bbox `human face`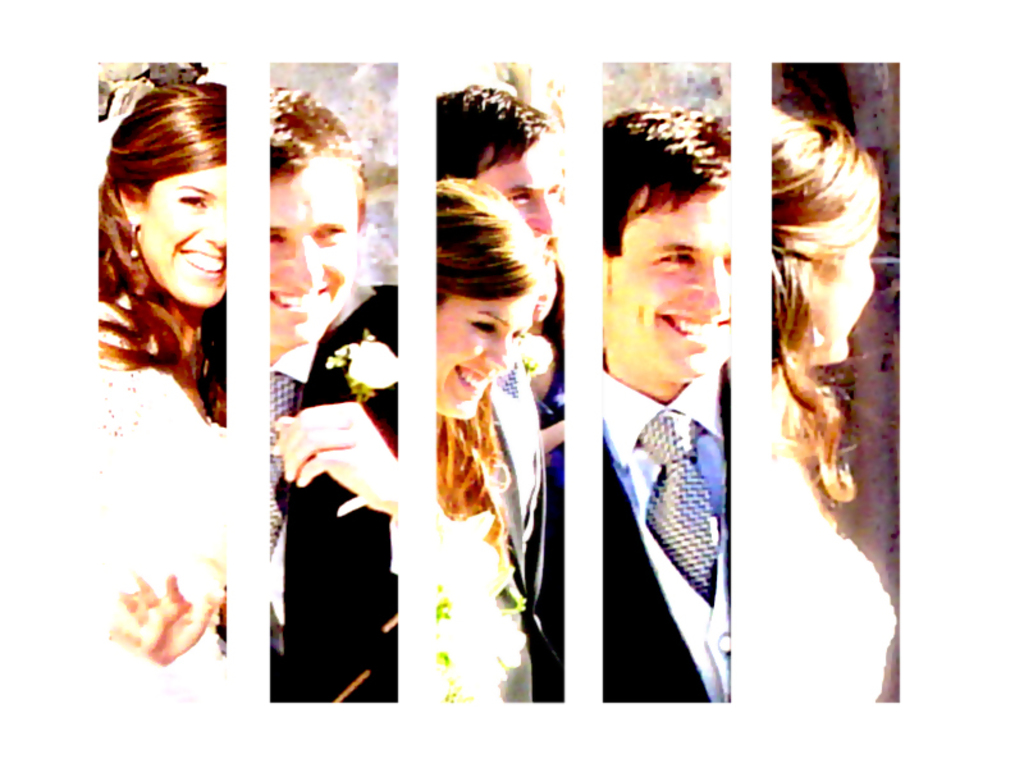
[268, 154, 358, 339]
